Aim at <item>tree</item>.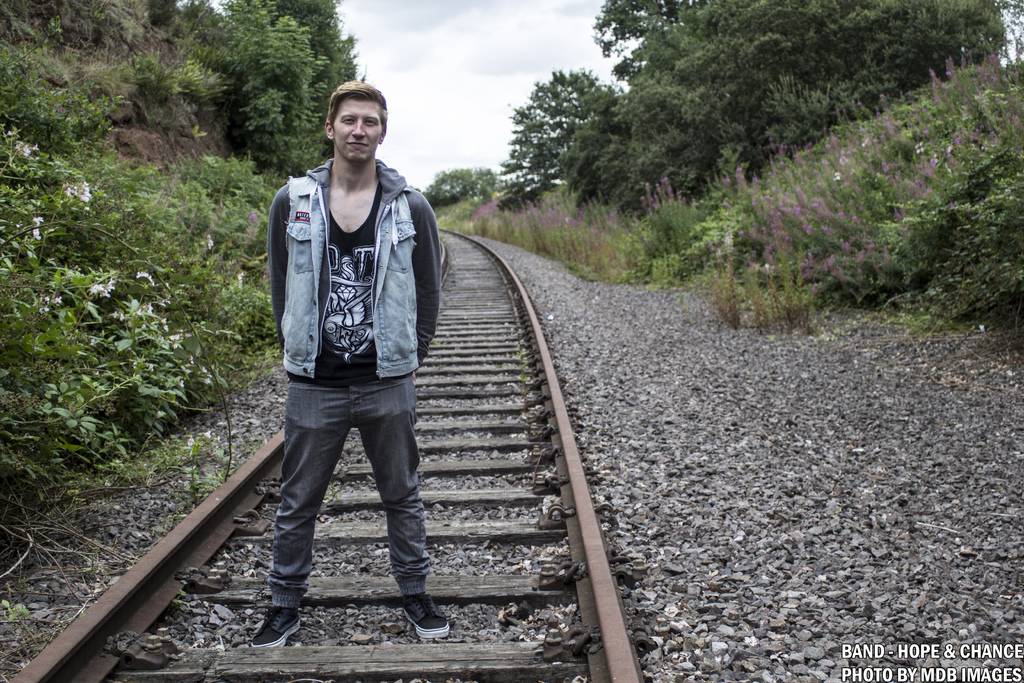
Aimed at x1=493, y1=62, x2=605, y2=210.
